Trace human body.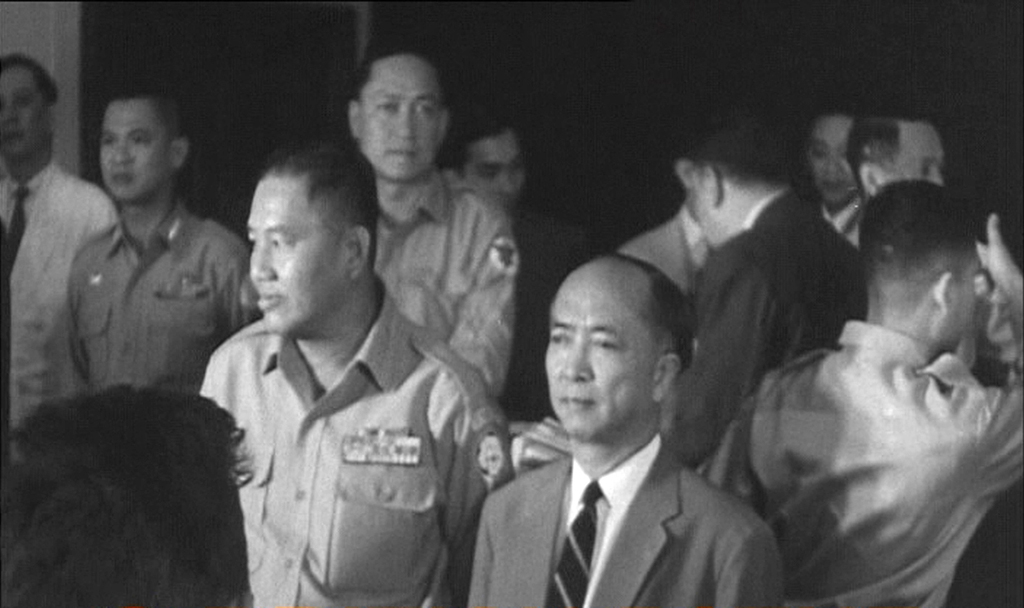
Traced to select_region(0, 162, 131, 431).
